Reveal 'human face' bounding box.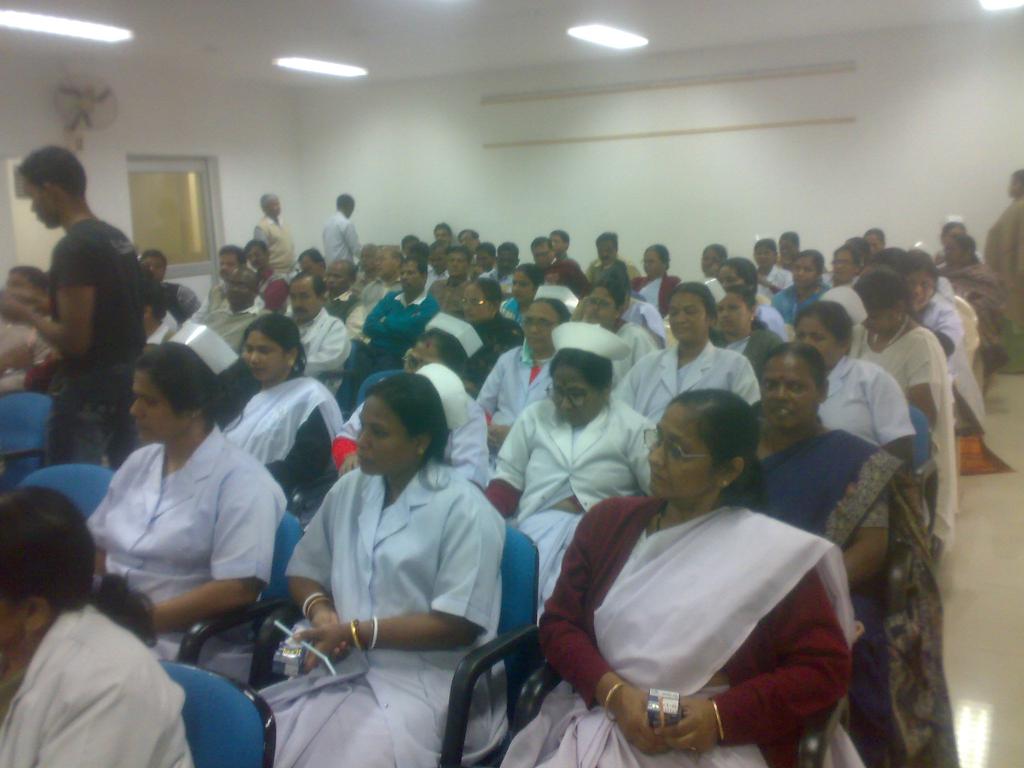
Revealed: [left=132, top=372, right=188, bottom=438].
